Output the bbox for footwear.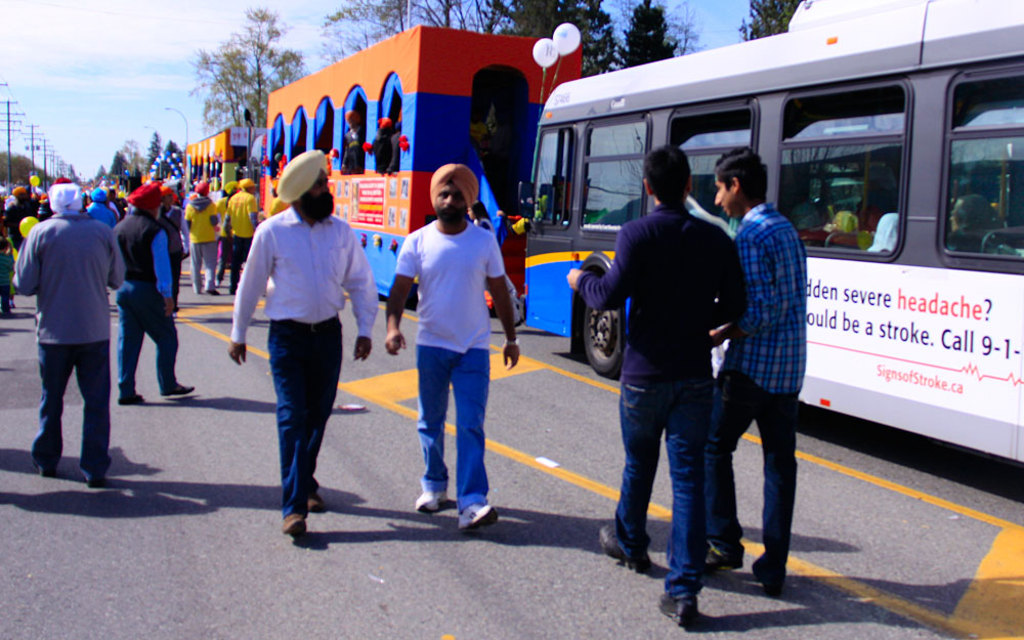
[x1=86, y1=465, x2=105, y2=484].
